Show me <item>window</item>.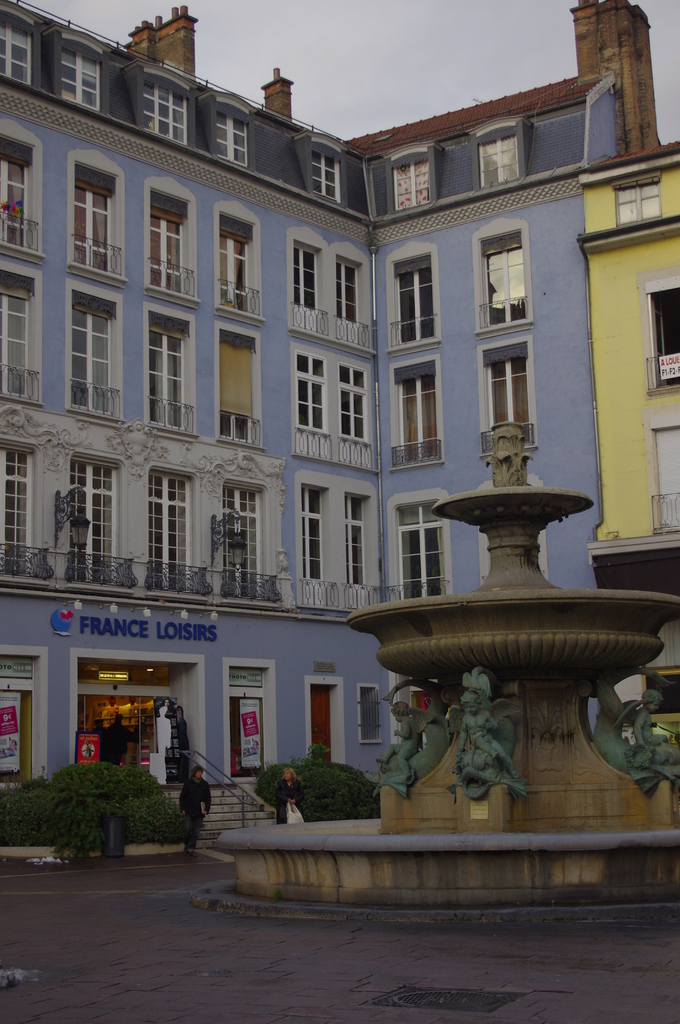
<item>window</item> is here: Rect(0, 445, 32, 573).
